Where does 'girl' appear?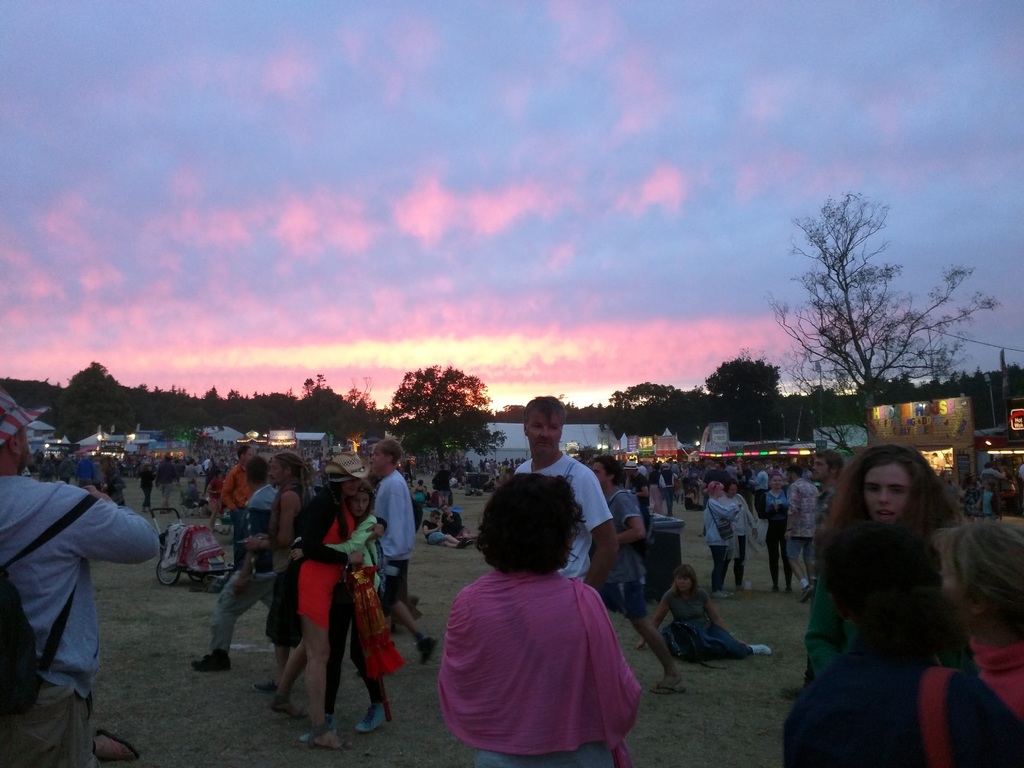
Appears at left=292, top=482, right=387, bottom=740.
